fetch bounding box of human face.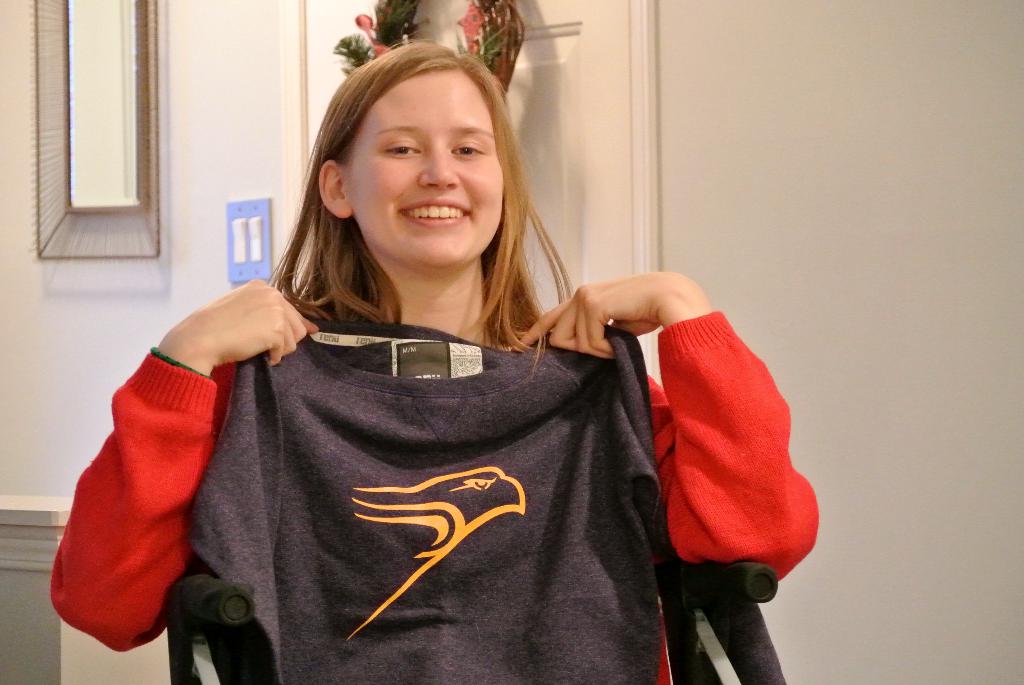
Bbox: {"left": 340, "top": 68, "right": 501, "bottom": 272}.
